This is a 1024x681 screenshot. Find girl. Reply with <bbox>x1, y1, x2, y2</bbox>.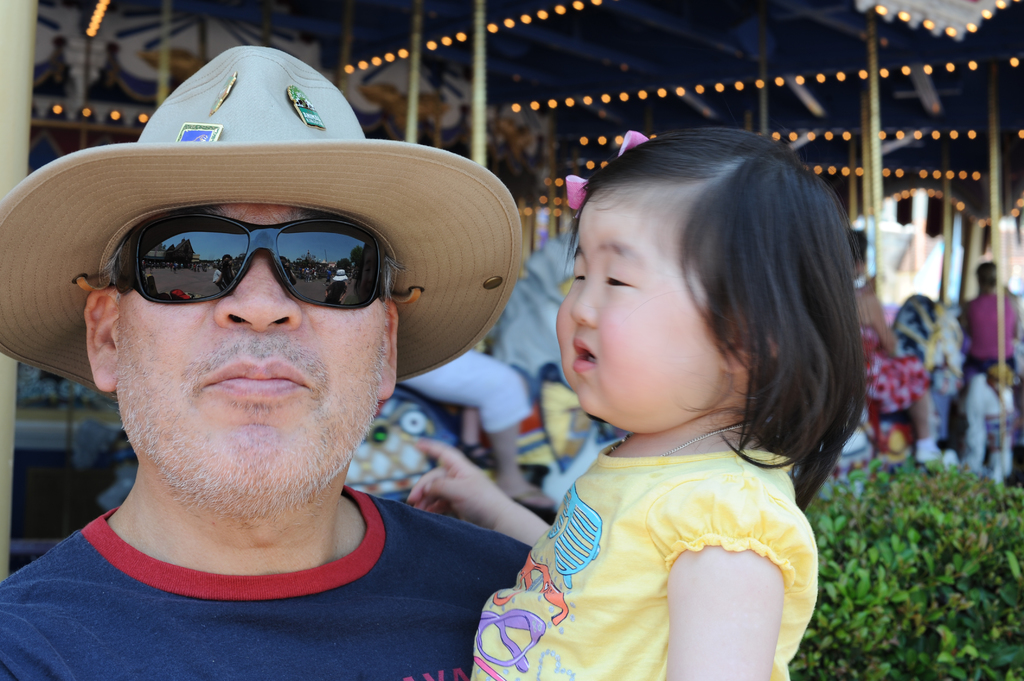
<bbox>406, 118, 862, 680</bbox>.
